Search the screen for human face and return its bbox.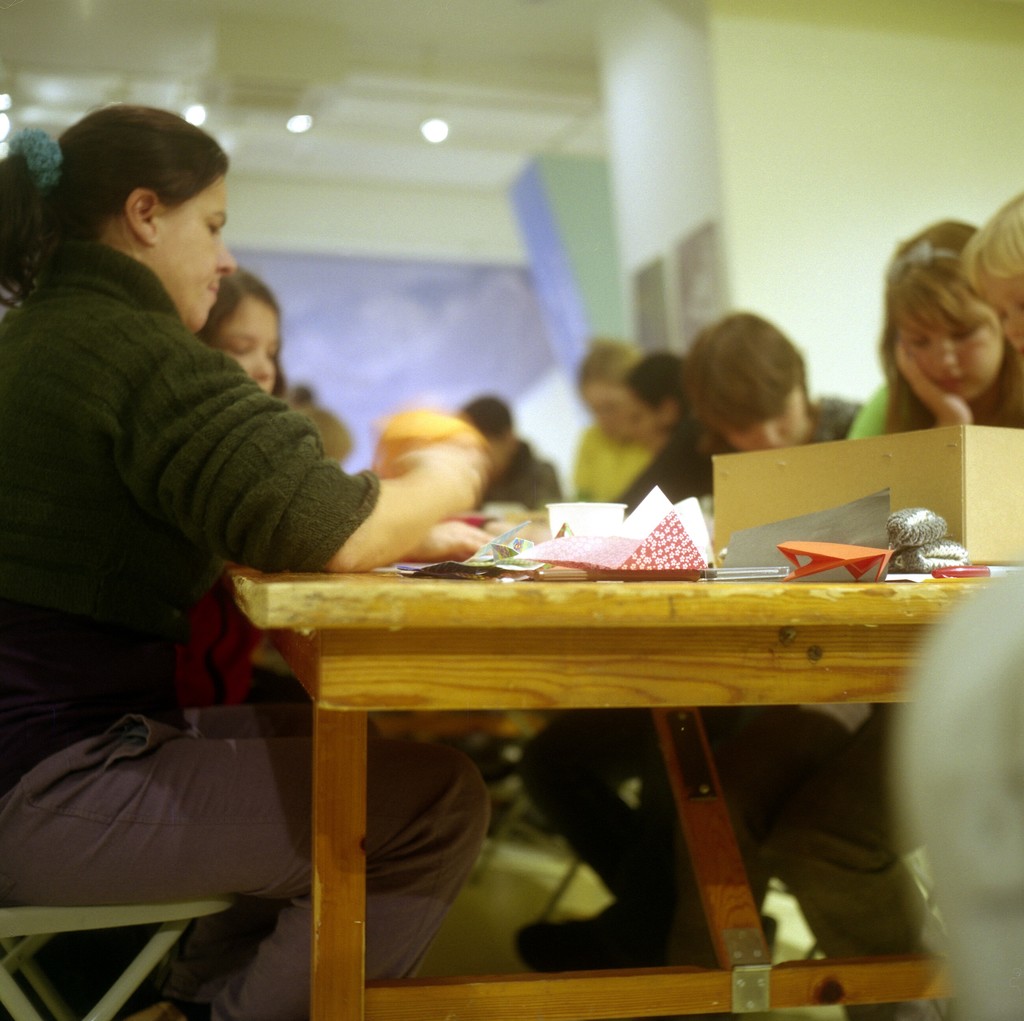
Found: region(152, 175, 234, 328).
